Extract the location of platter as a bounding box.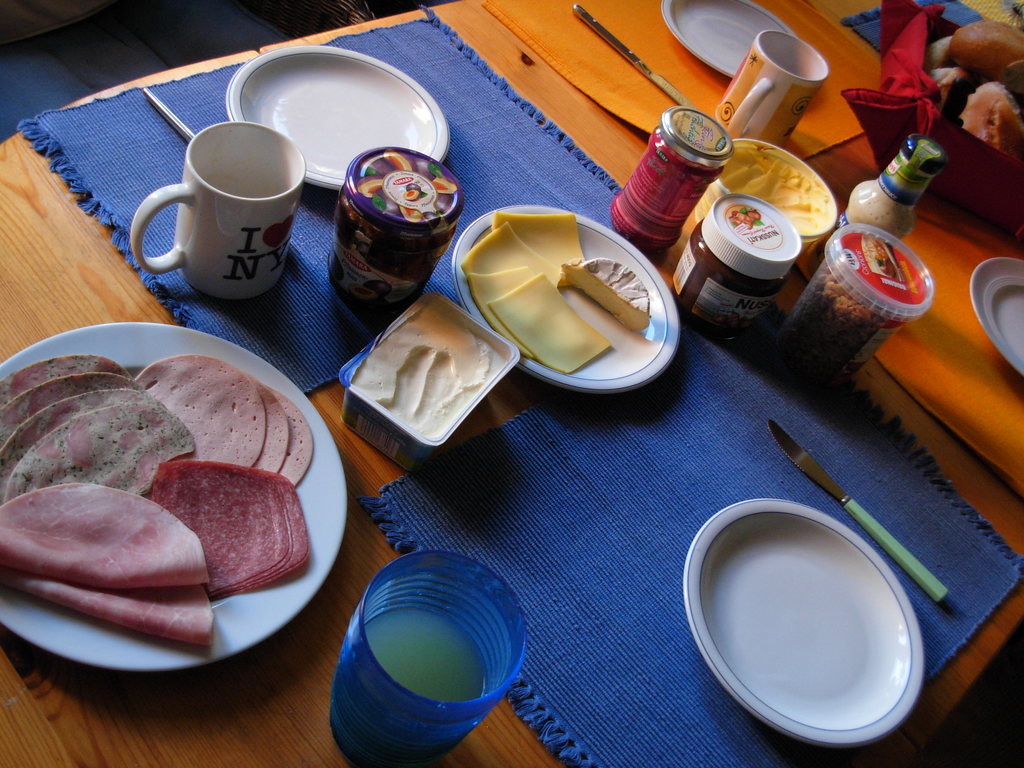
(left=223, top=45, right=448, bottom=193).
